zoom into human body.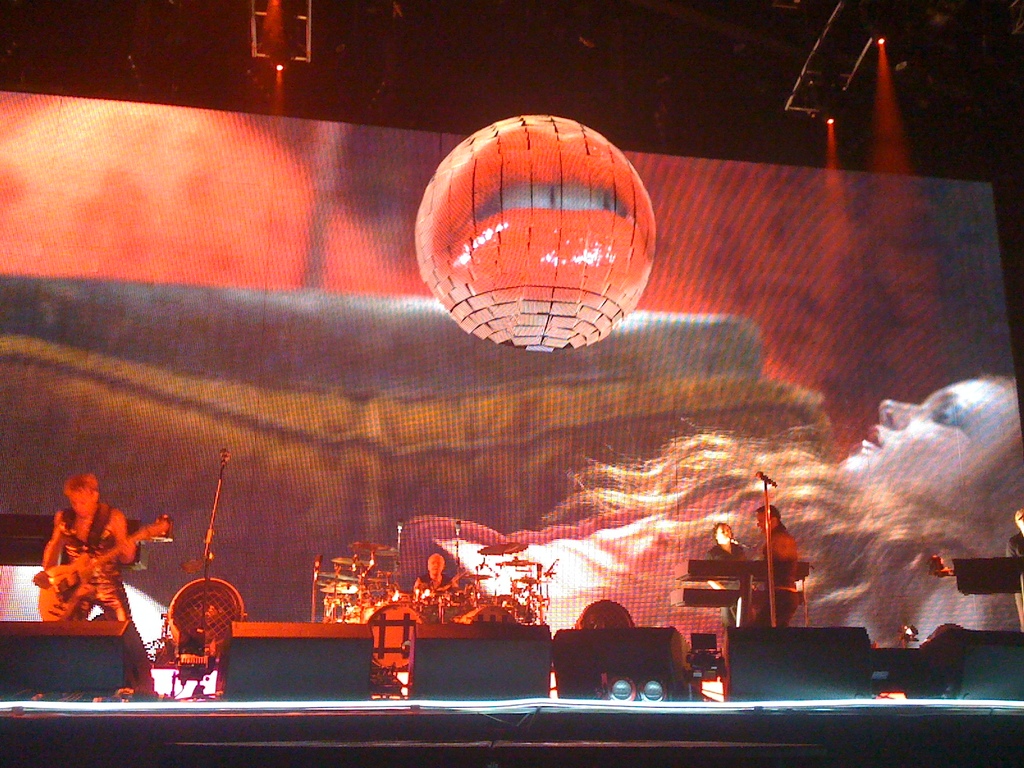
Zoom target: [415,556,456,595].
